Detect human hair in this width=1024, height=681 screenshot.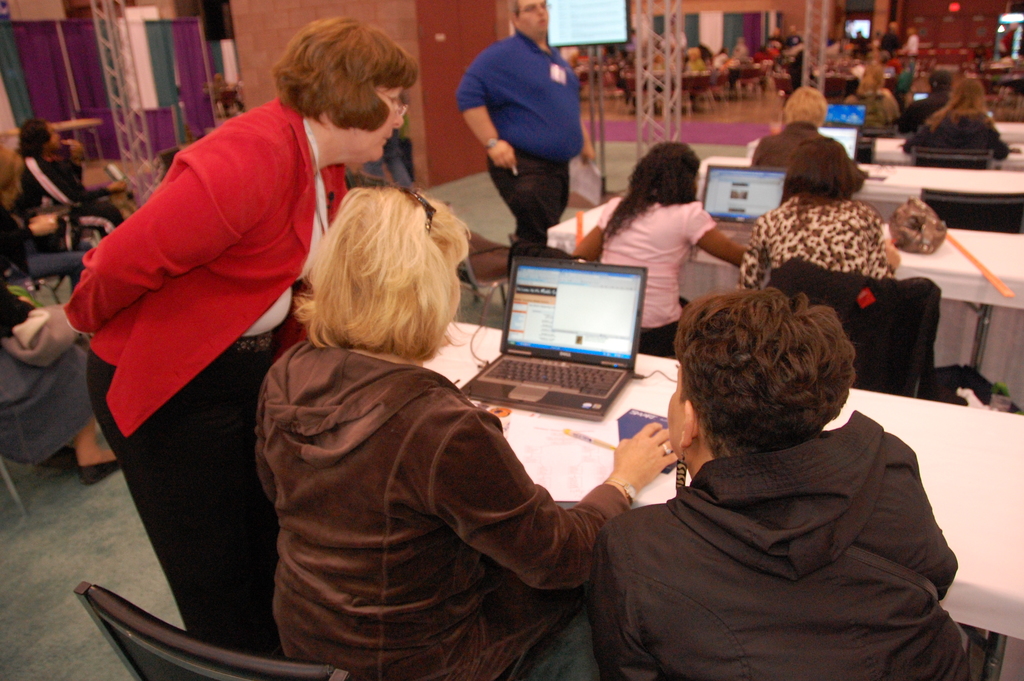
Detection: select_region(927, 77, 995, 131).
